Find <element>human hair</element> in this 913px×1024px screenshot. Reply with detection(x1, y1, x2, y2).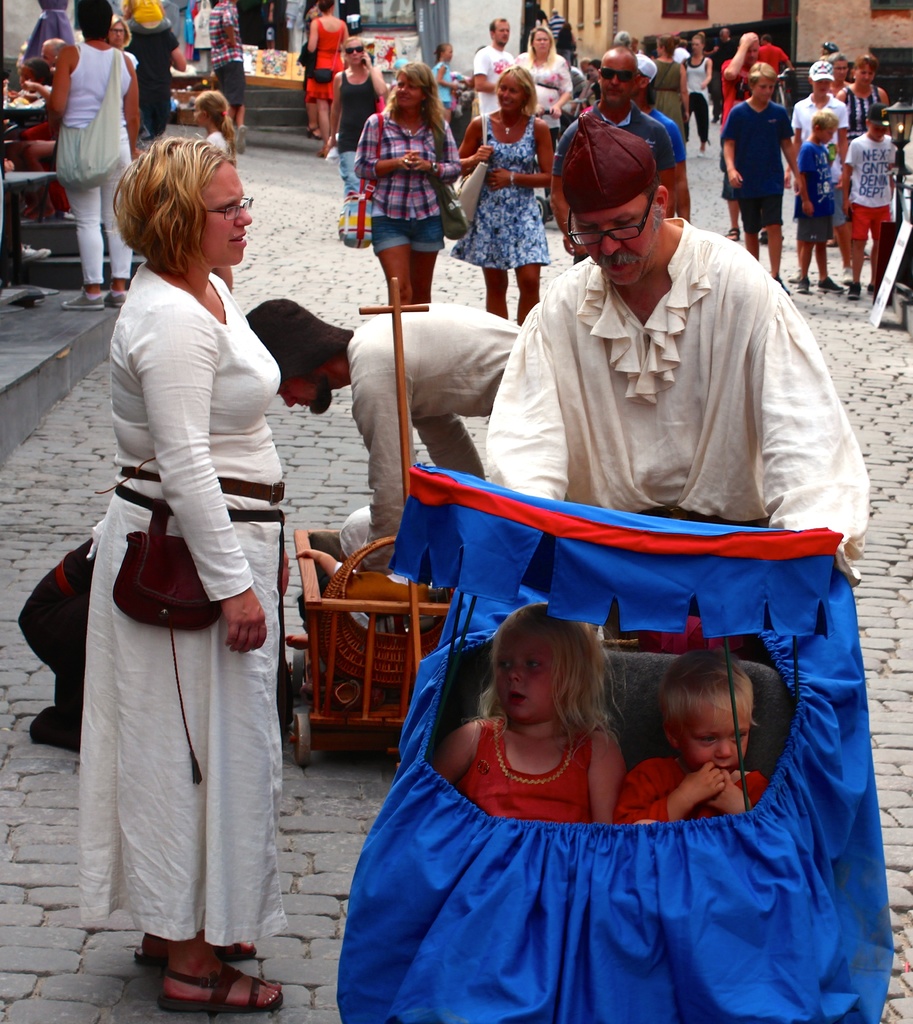
detection(678, 36, 685, 45).
